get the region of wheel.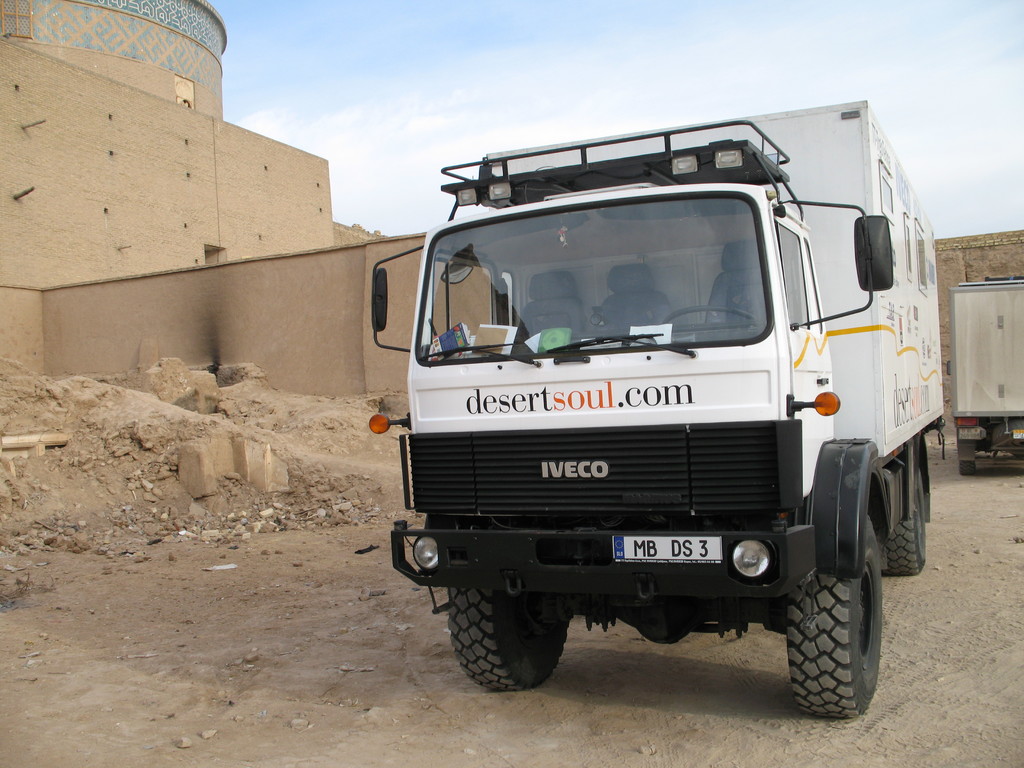
box=[957, 458, 975, 477].
